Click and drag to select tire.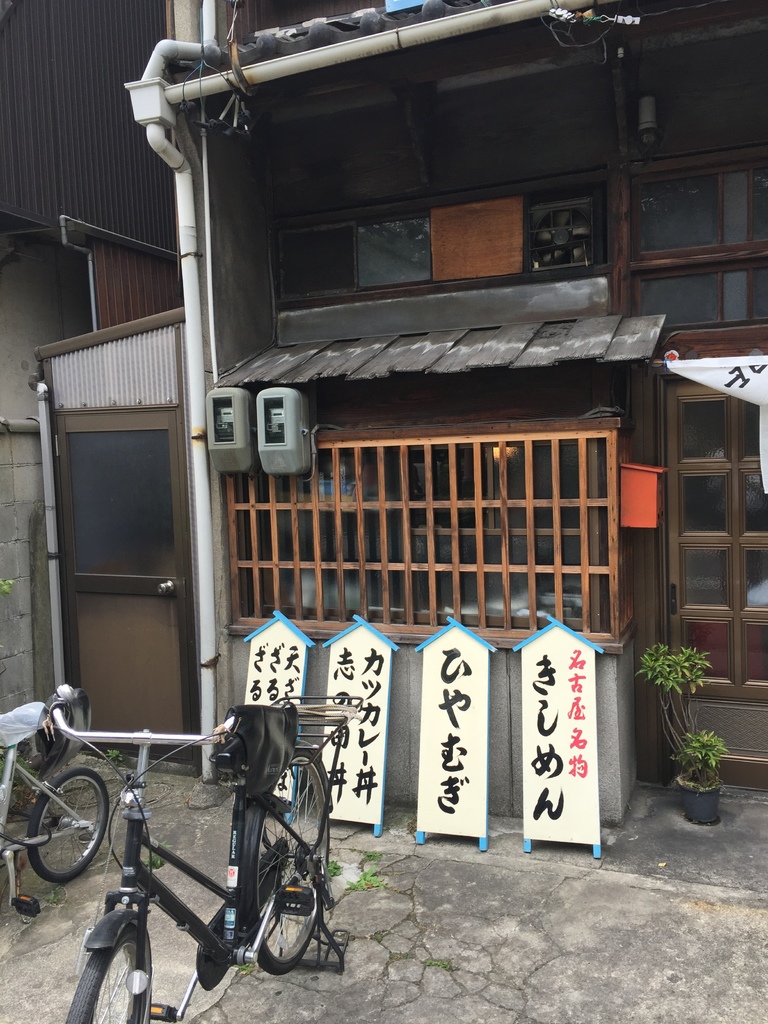
Selection: [x1=60, y1=927, x2=145, y2=1023].
